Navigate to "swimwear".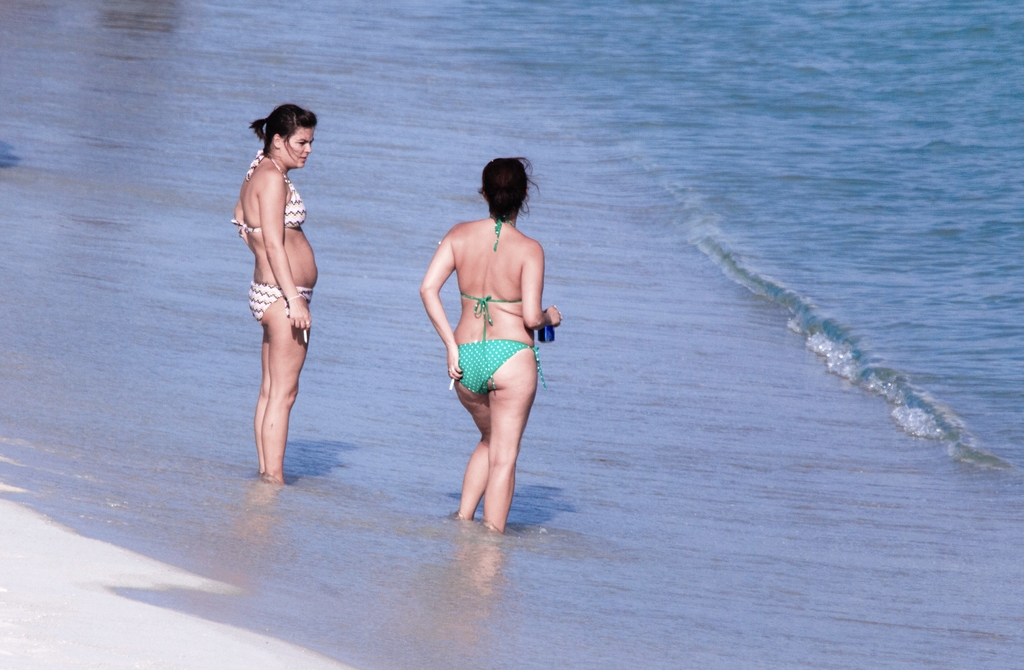
Navigation target: region(247, 280, 312, 322).
